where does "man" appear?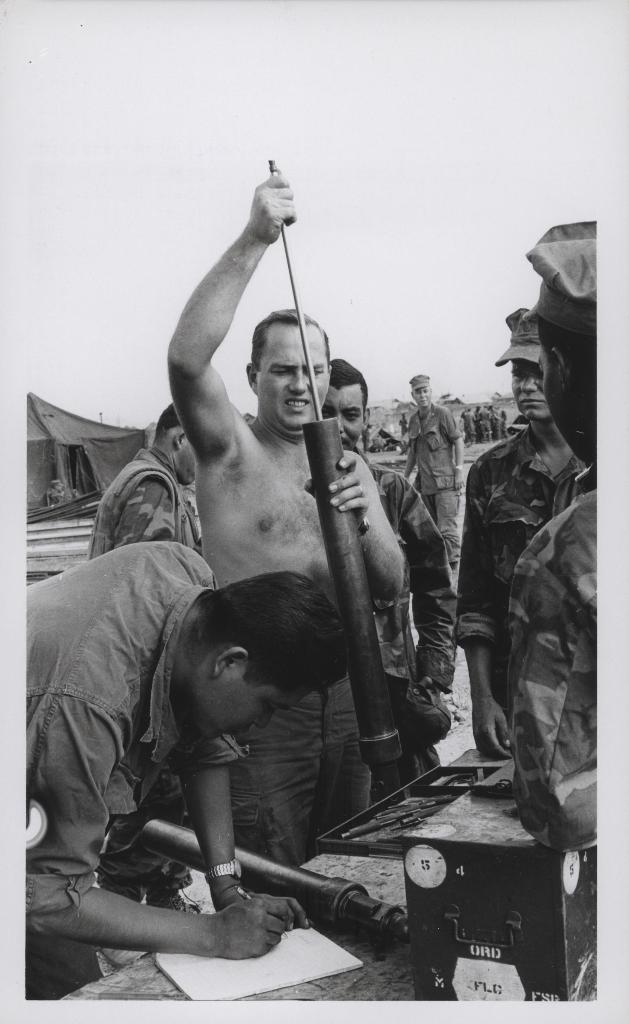
Appears at bbox(397, 369, 472, 587).
